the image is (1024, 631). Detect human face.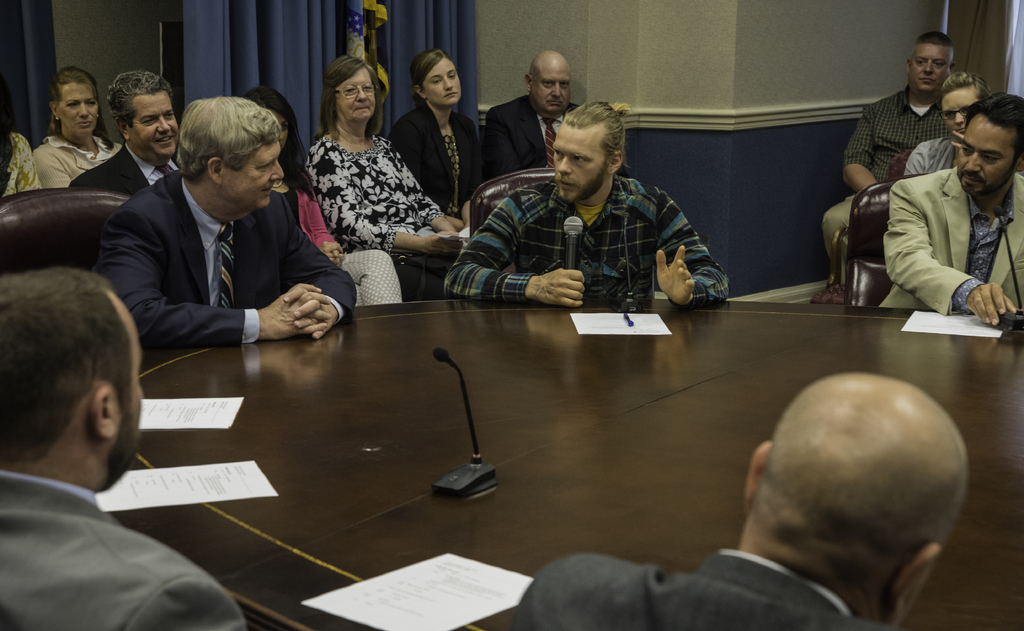
Detection: bbox=(60, 82, 99, 138).
